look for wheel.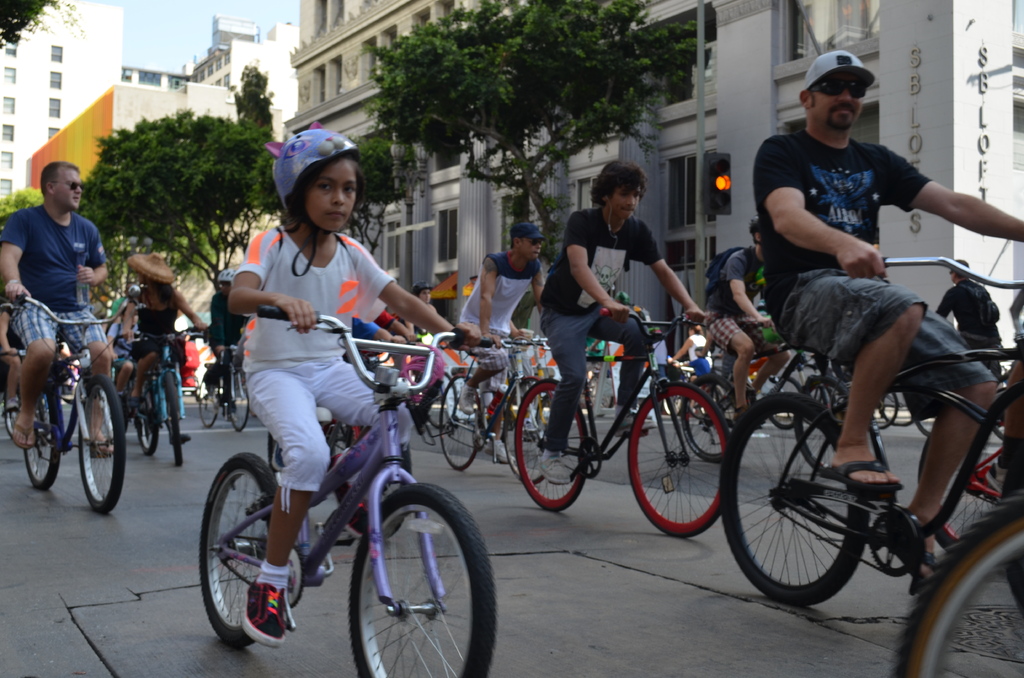
Found: box=[682, 382, 735, 462].
